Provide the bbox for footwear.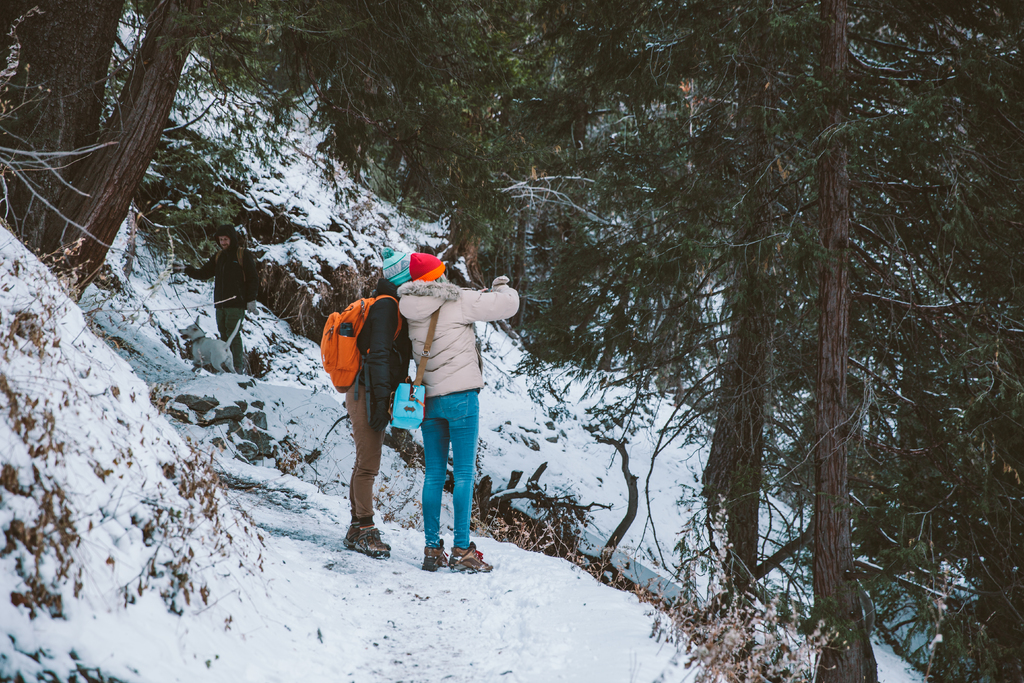
[x1=417, y1=536, x2=450, y2=571].
